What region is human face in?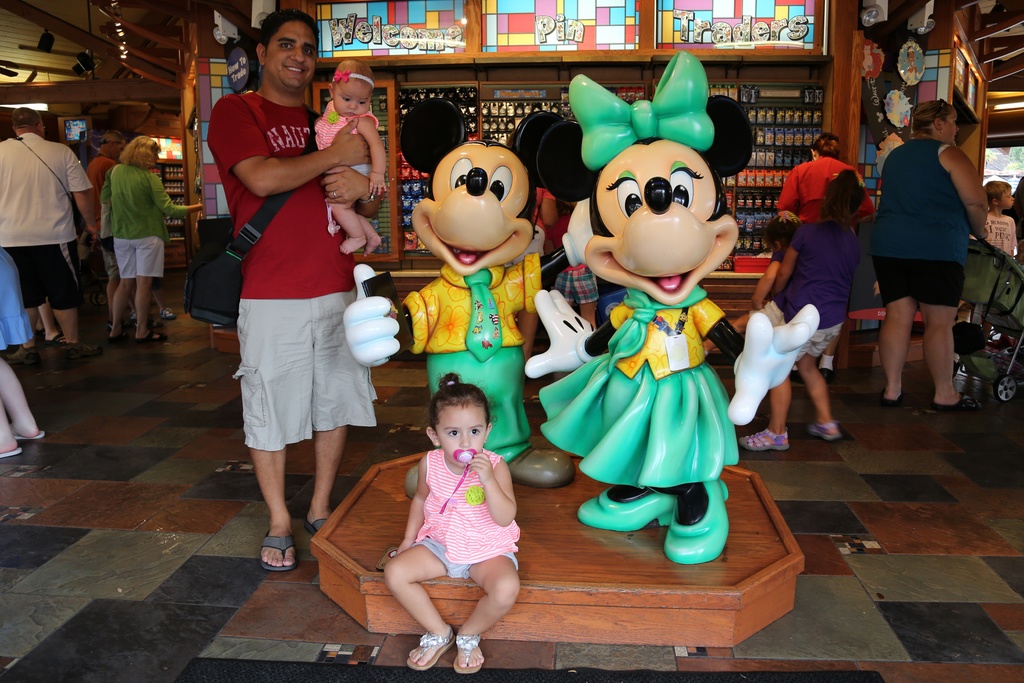
[left=268, top=16, right=316, bottom=90].
